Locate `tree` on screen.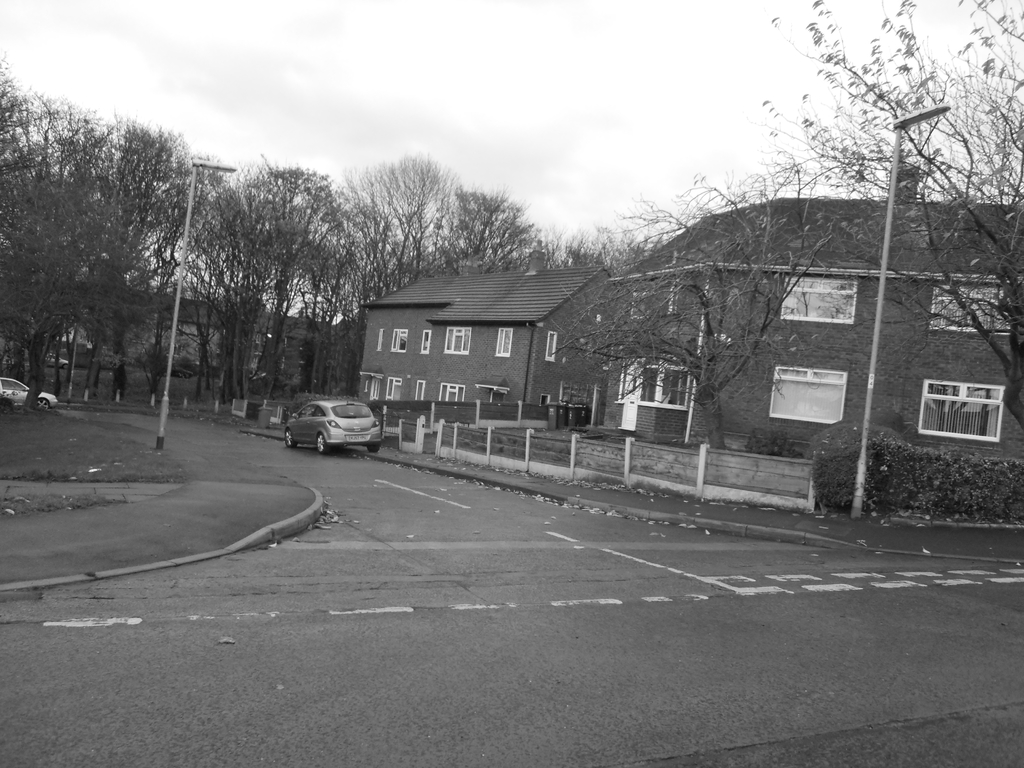
On screen at (x1=551, y1=164, x2=834, y2=446).
